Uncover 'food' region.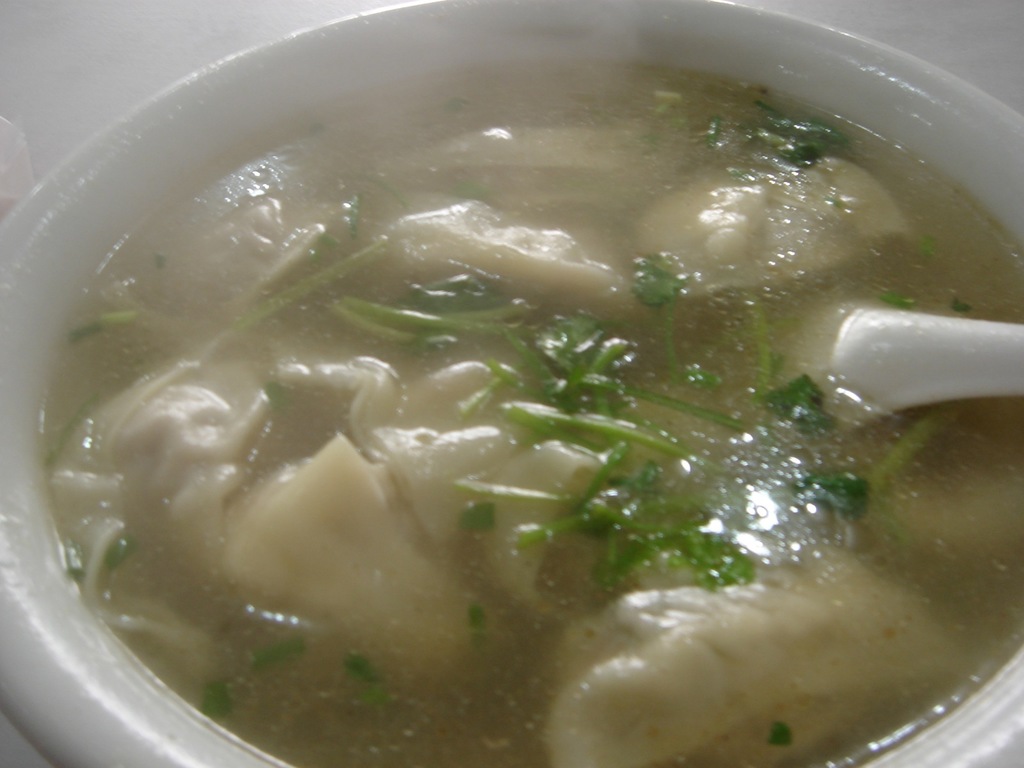
Uncovered: (33,39,1023,730).
